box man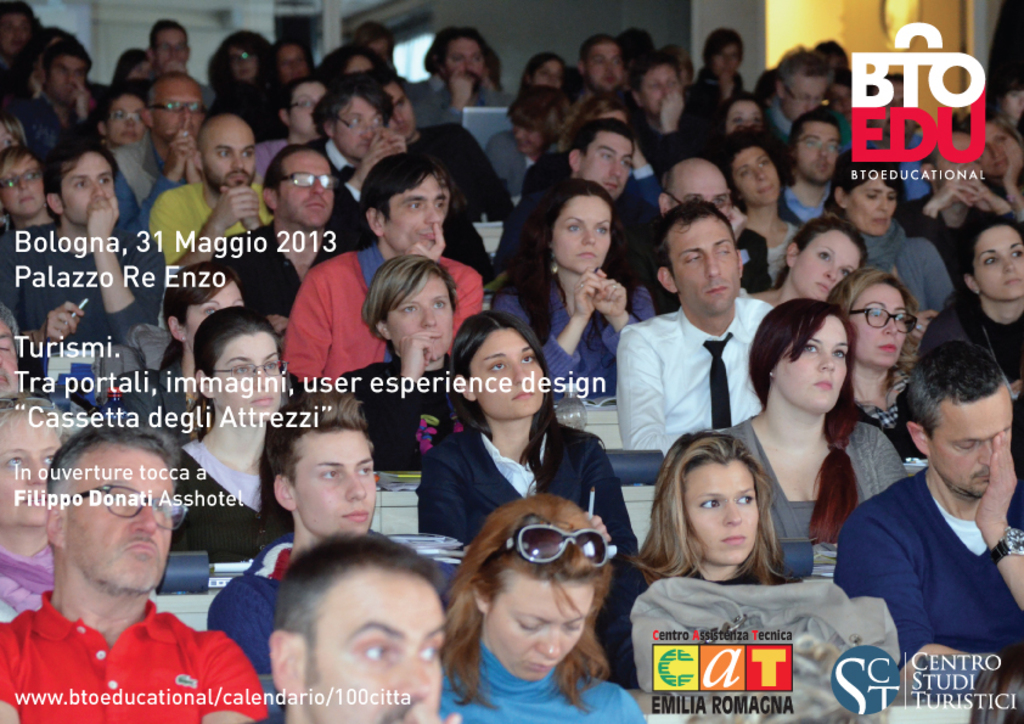
bbox(894, 127, 1018, 293)
